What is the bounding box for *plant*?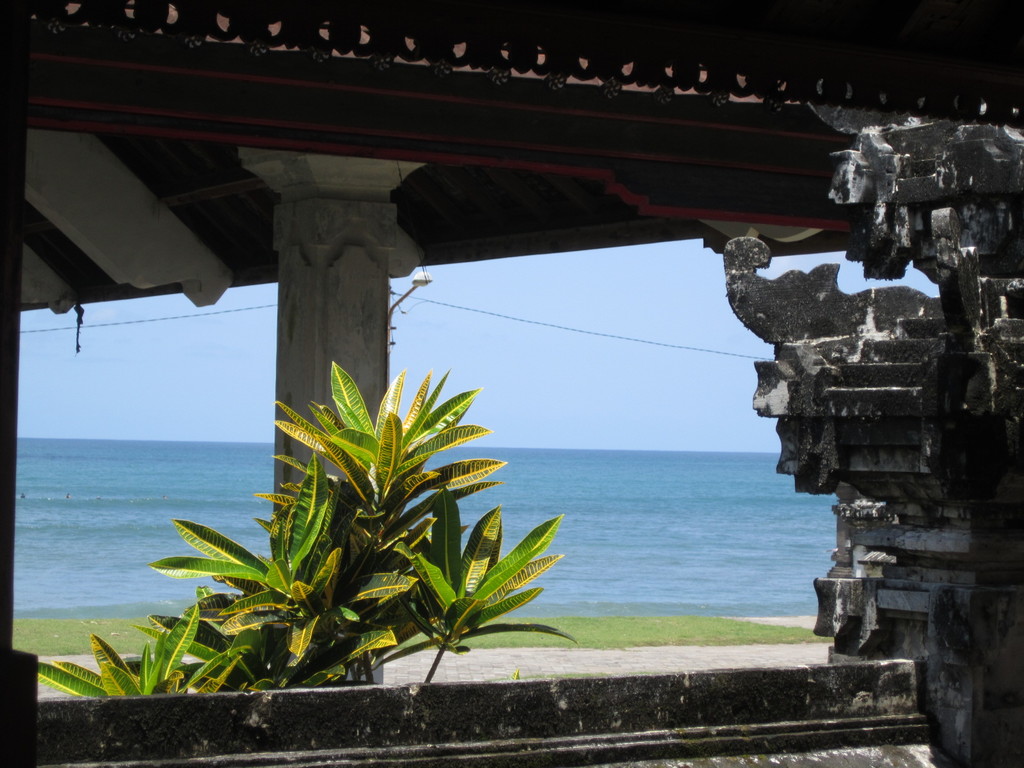
rect(36, 361, 582, 696).
